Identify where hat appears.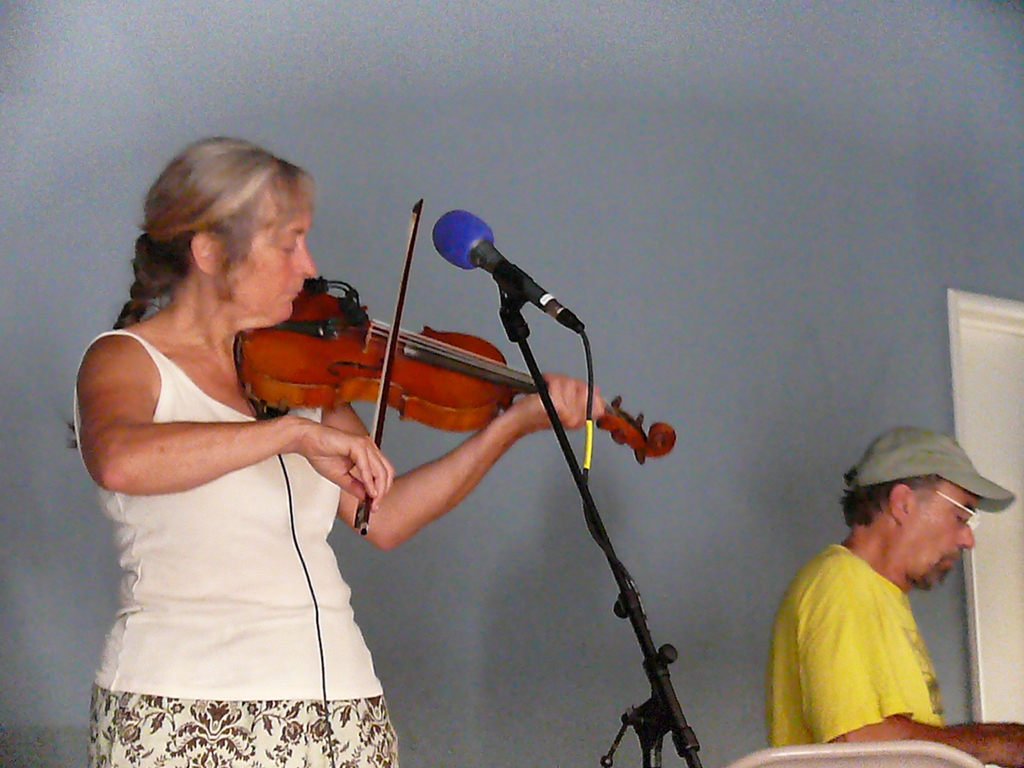
Appears at (849, 428, 1019, 514).
